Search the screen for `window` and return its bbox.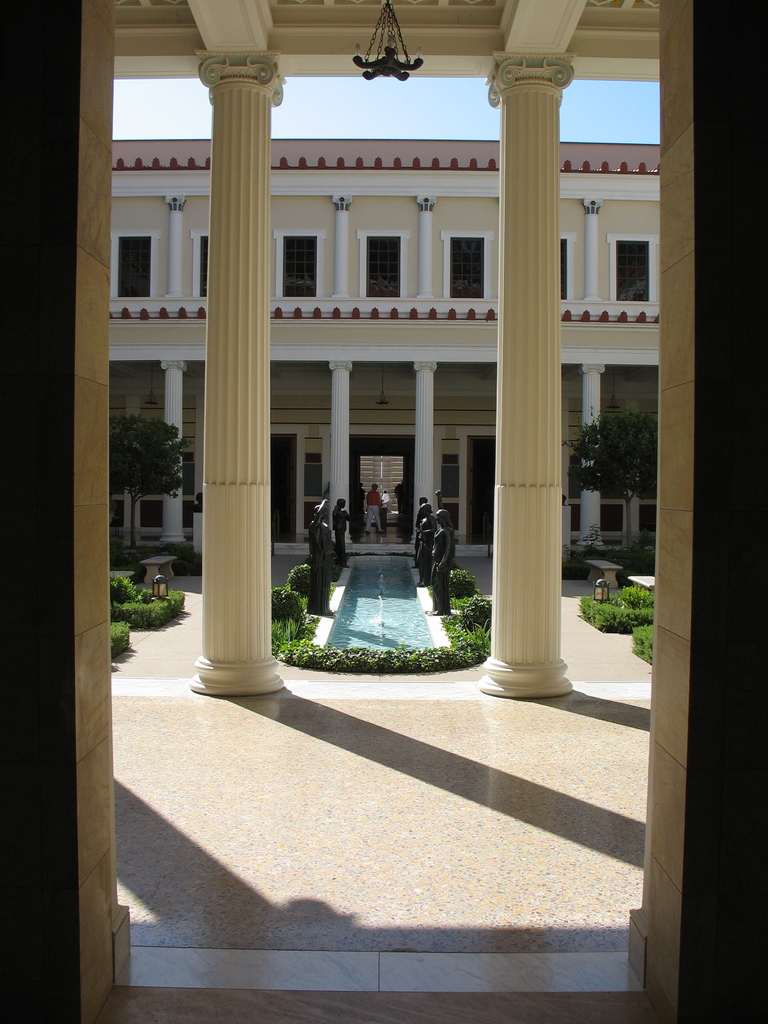
Found: <box>562,239,574,296</box>.
